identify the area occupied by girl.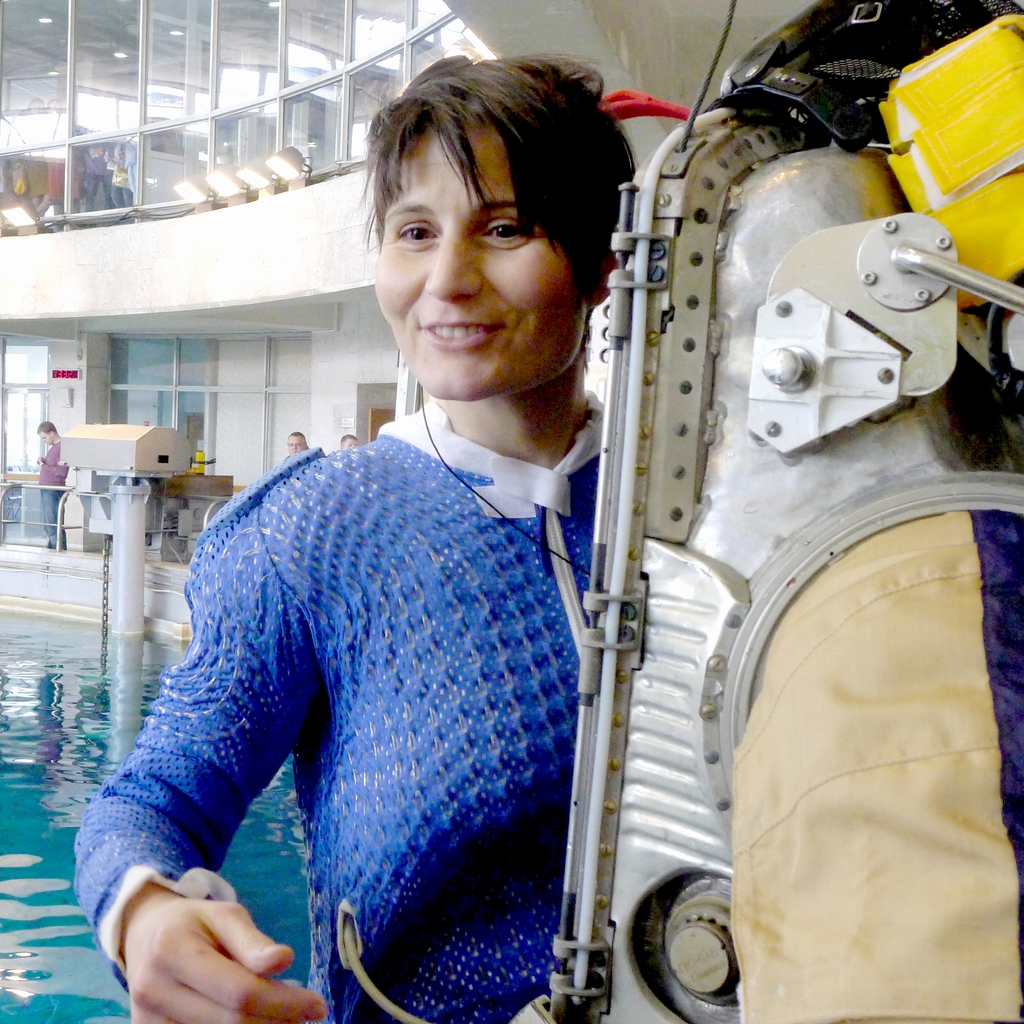
Area: 72/57/636/1023.
